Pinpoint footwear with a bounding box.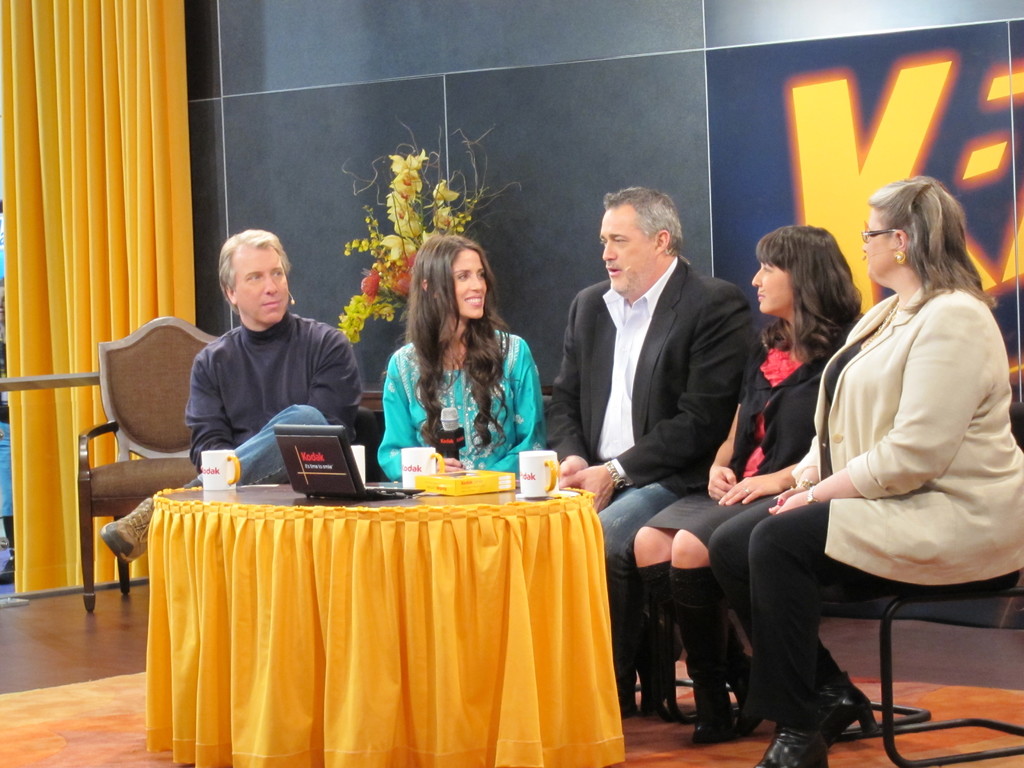
pyautogui.locateOnScreen(645, 632, 685, 717).
